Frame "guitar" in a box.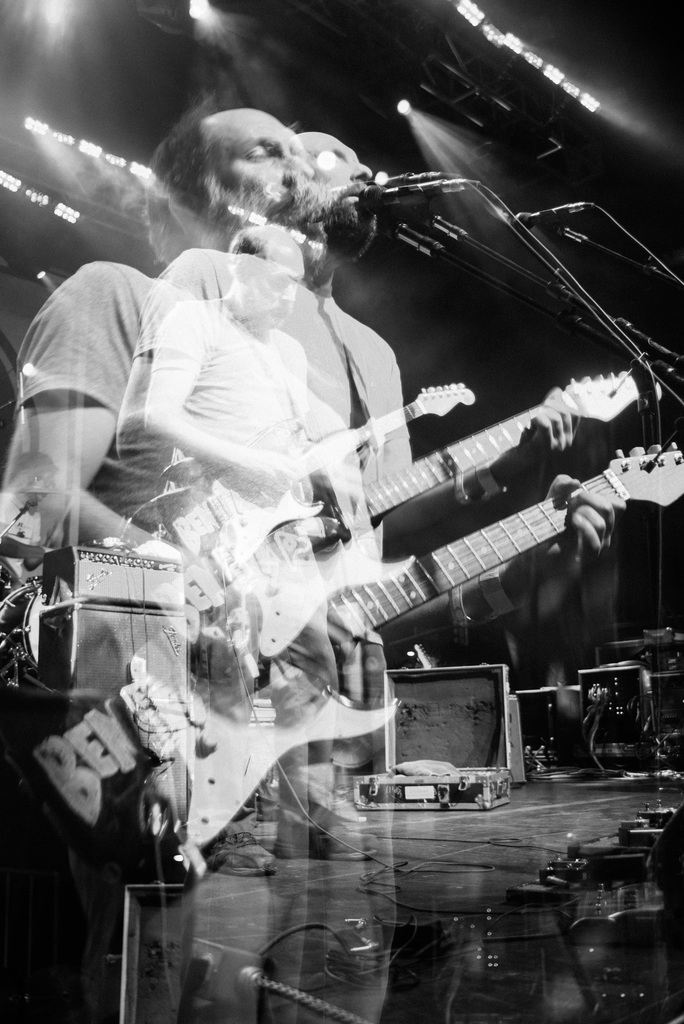
bbox=(56, 379, 453, 608).
